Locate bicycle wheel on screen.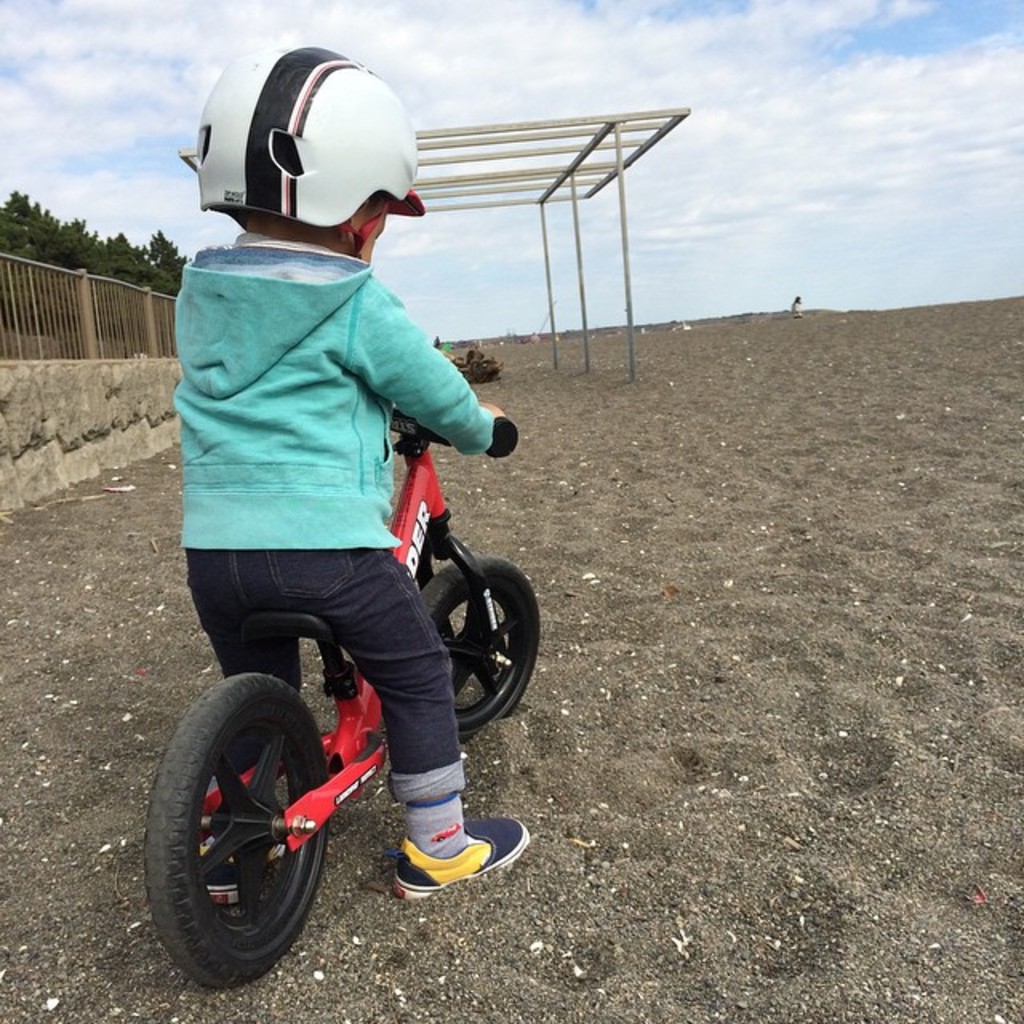
On screen at <bbox>158, 675, 334, 994</bbox>.
